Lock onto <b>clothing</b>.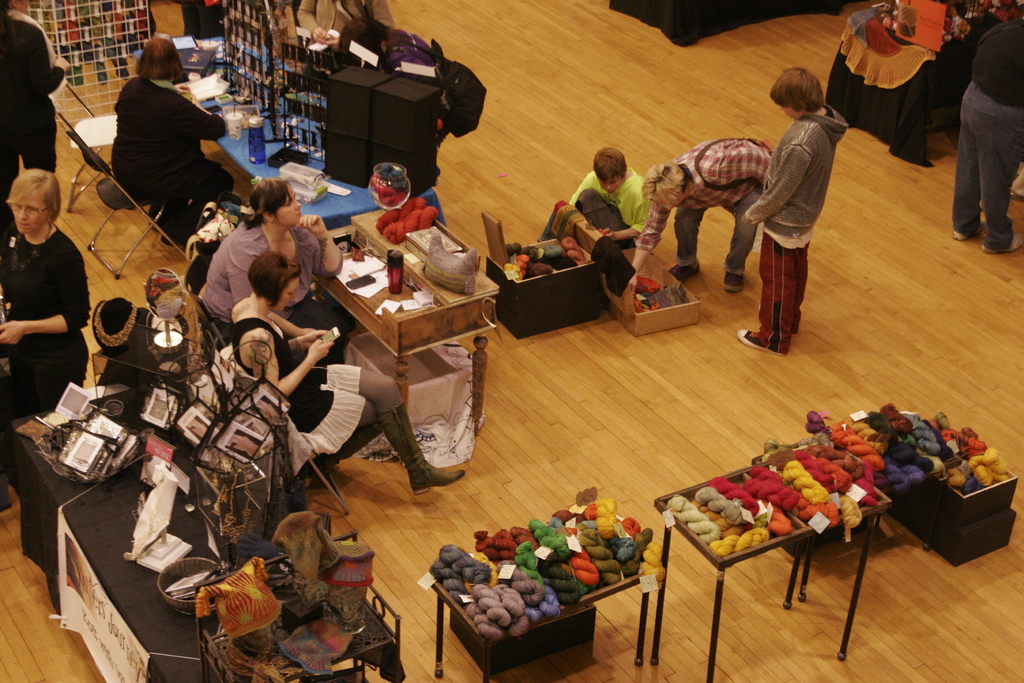
Locked: <region>104, 50, 230, 214</region>.
